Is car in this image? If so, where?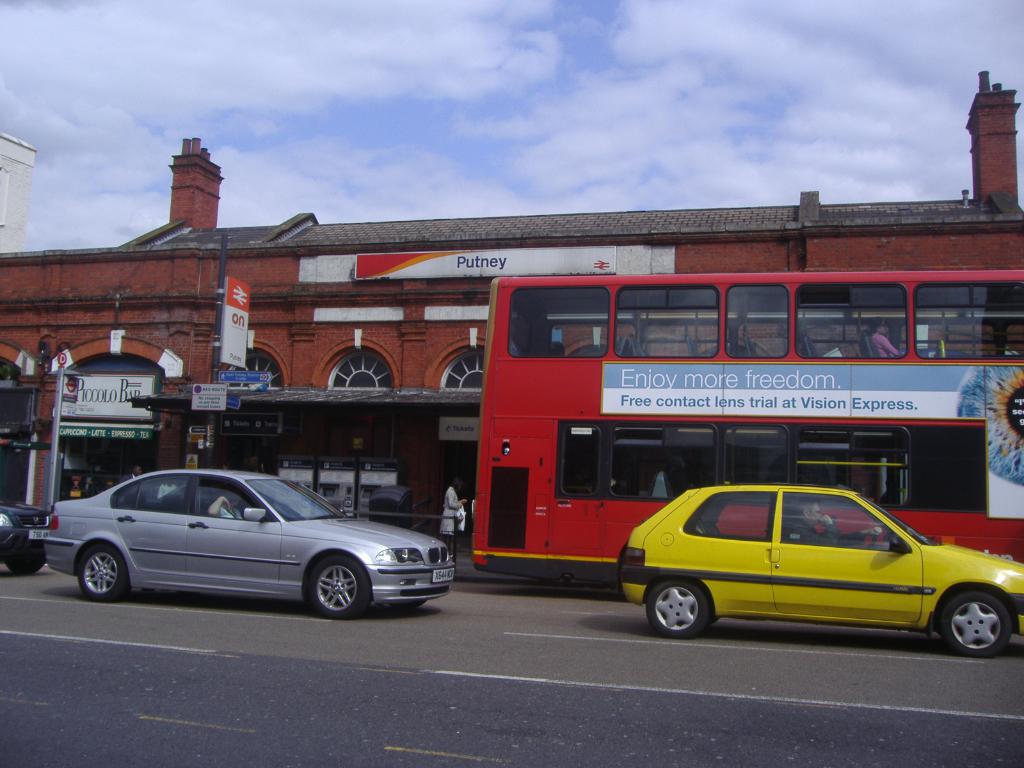
Yes, at region(0, 495, 47, 572).
